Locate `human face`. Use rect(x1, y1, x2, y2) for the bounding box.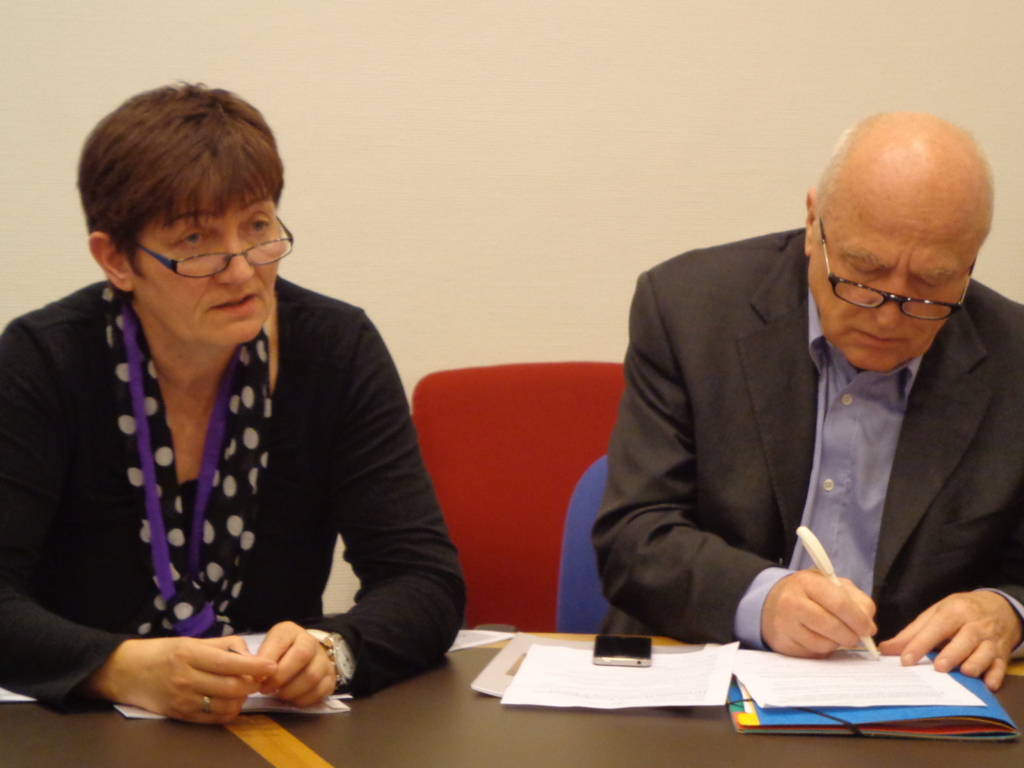
rect(801, 177, 966, 371).
